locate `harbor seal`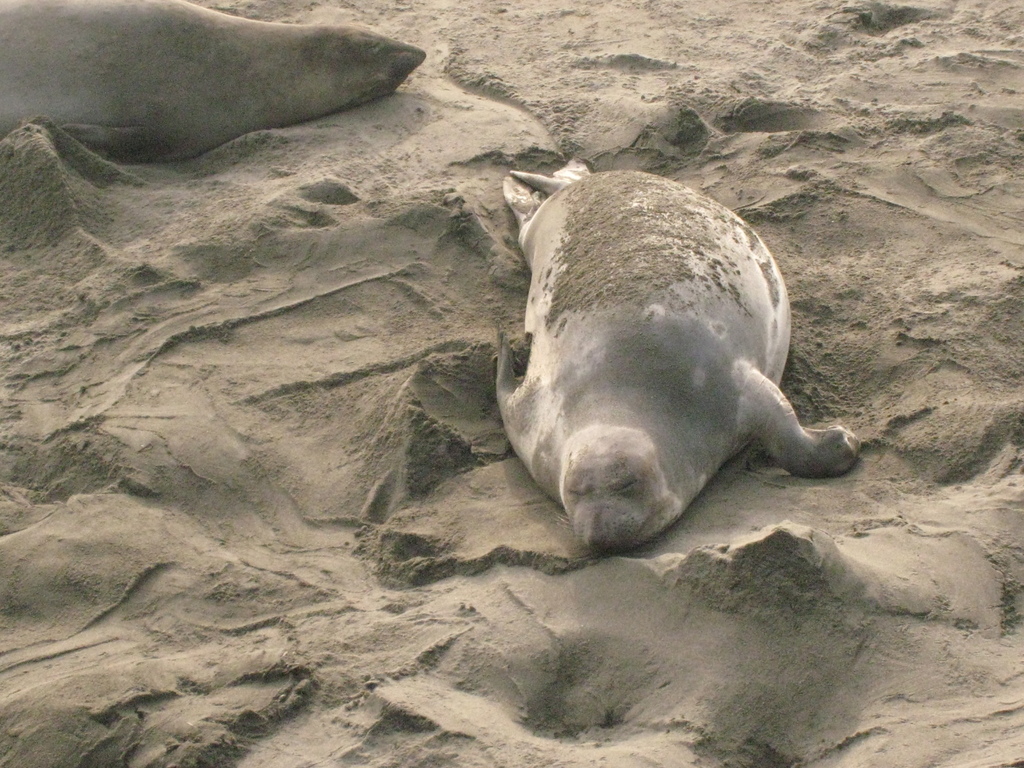
(x1=0, y1=0, x2=427, y2=164)
